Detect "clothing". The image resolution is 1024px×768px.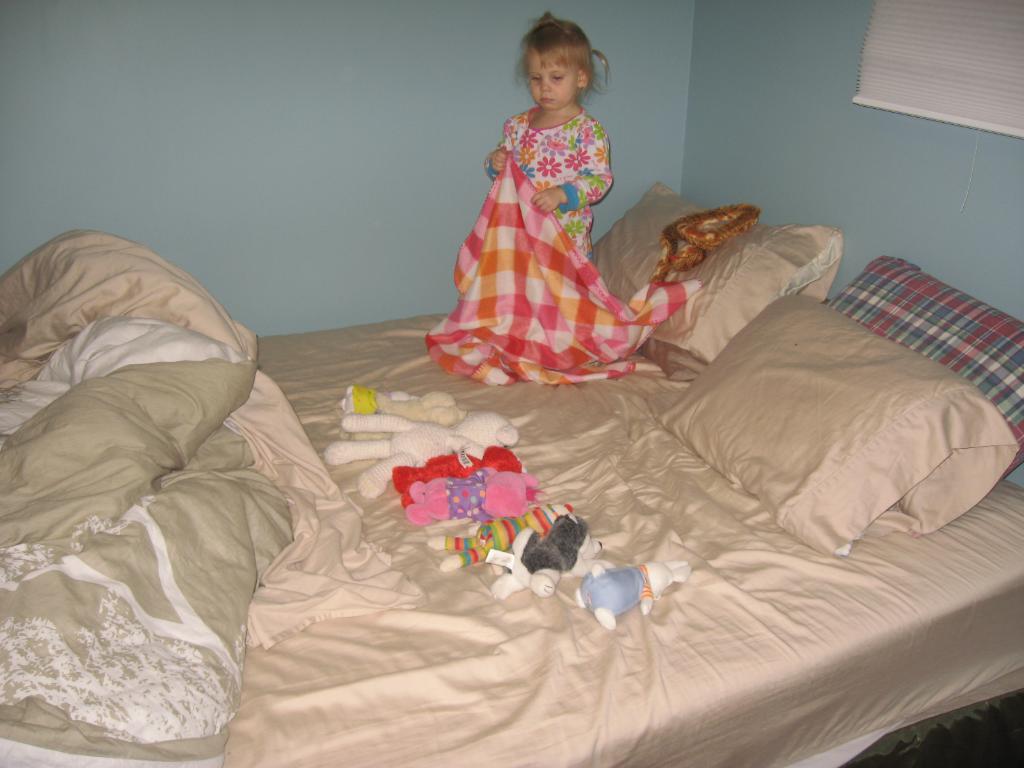
[left=438, top=90, right=642, bottom=369].
